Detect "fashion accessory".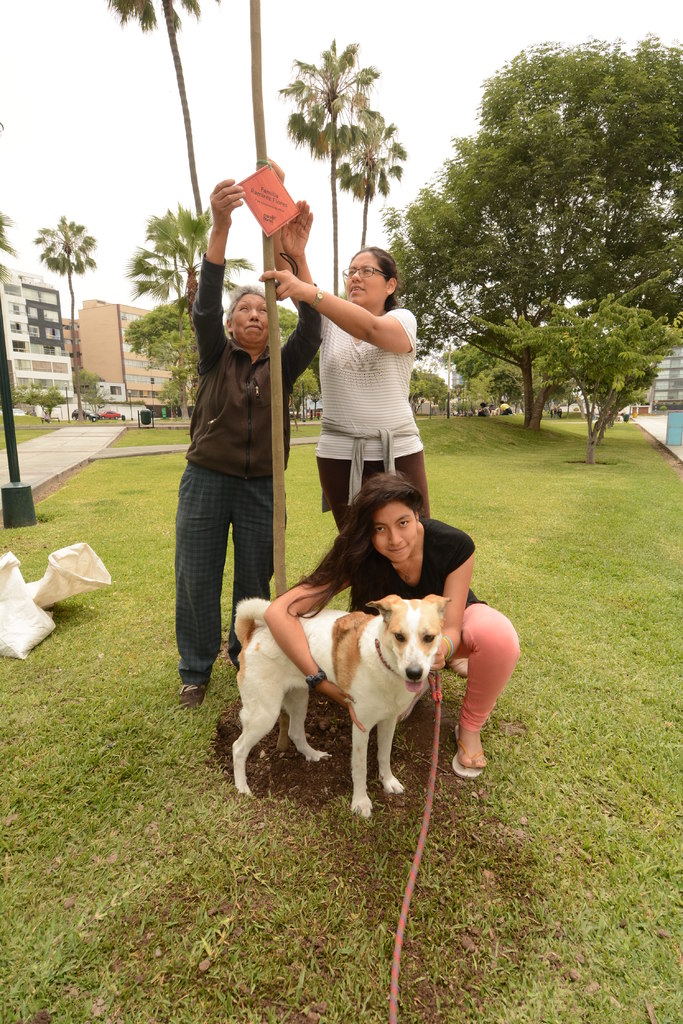
Detected at (451,724,483,783).
